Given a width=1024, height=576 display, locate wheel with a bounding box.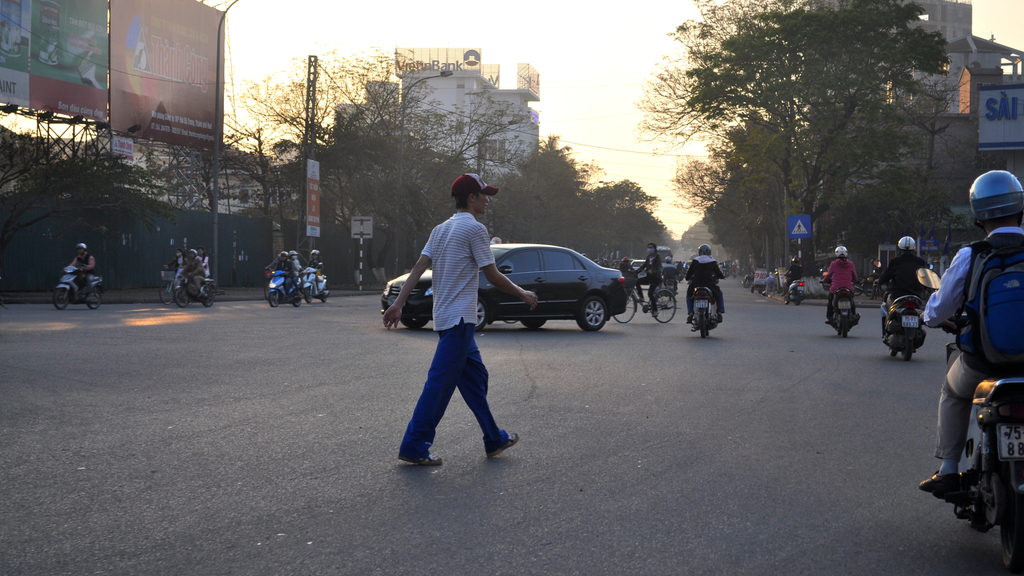
Located: x1=700 y1=316 x2=706 y2=337.
